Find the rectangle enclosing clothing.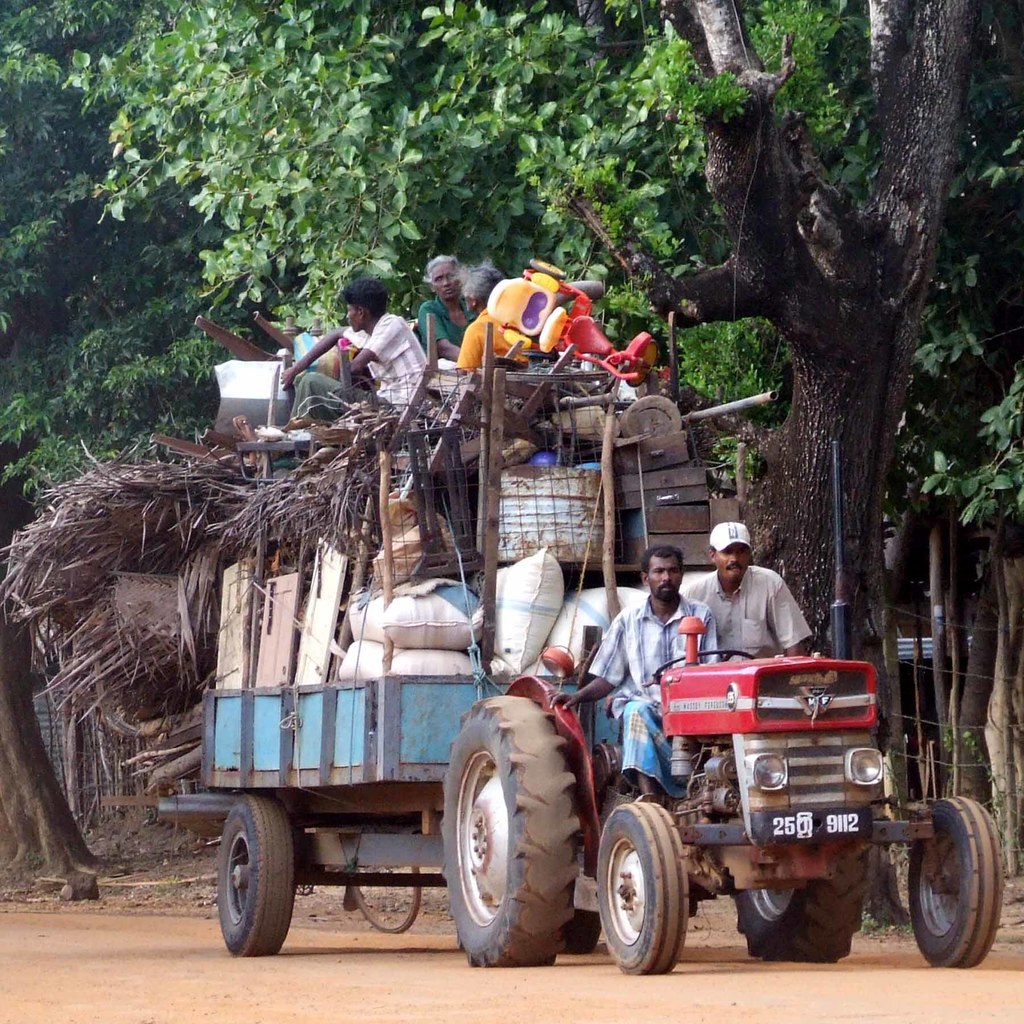
{"x1": 421, "y1": 290, "x2": 476, "y2": 362}.
